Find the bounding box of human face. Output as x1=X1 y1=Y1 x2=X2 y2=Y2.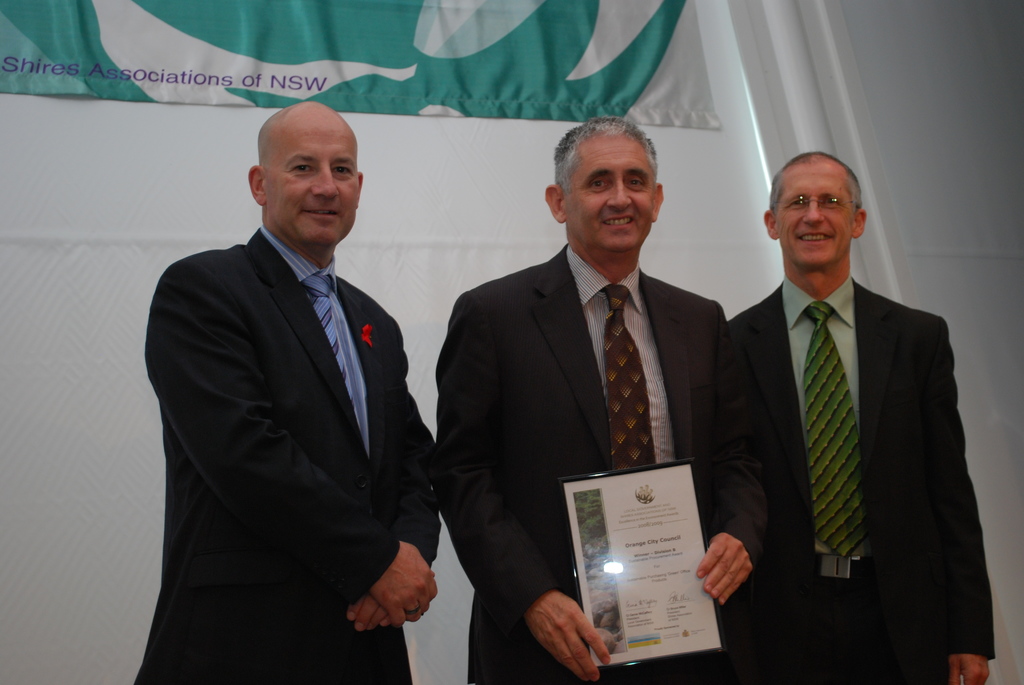
x1=779 y1=166 x2=859 y2=265.
